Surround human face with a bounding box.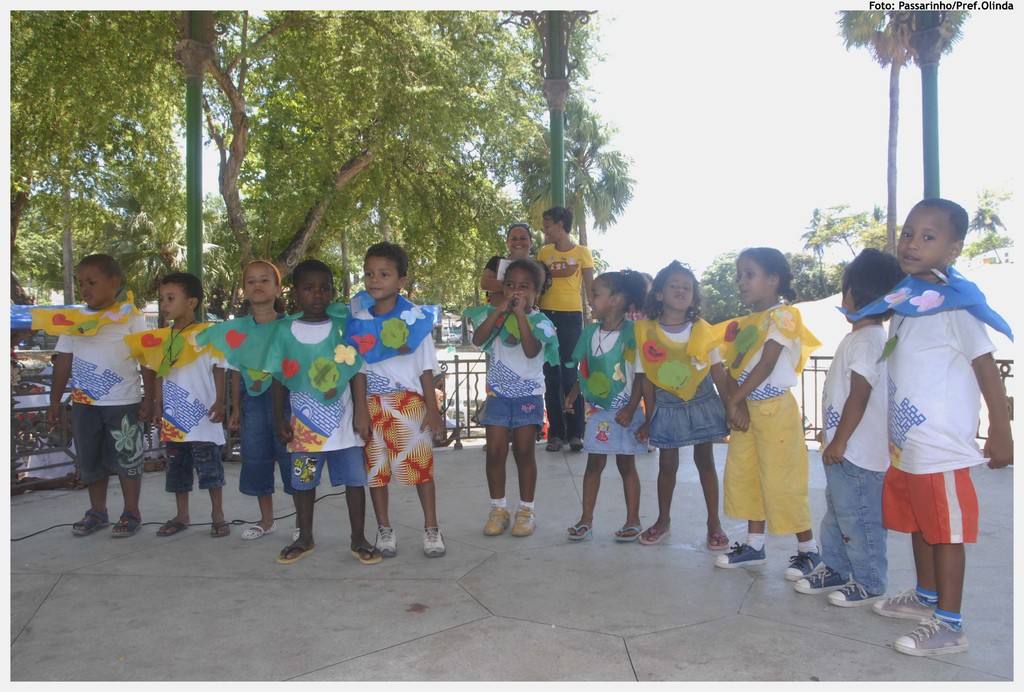
(584,278,618,324).
